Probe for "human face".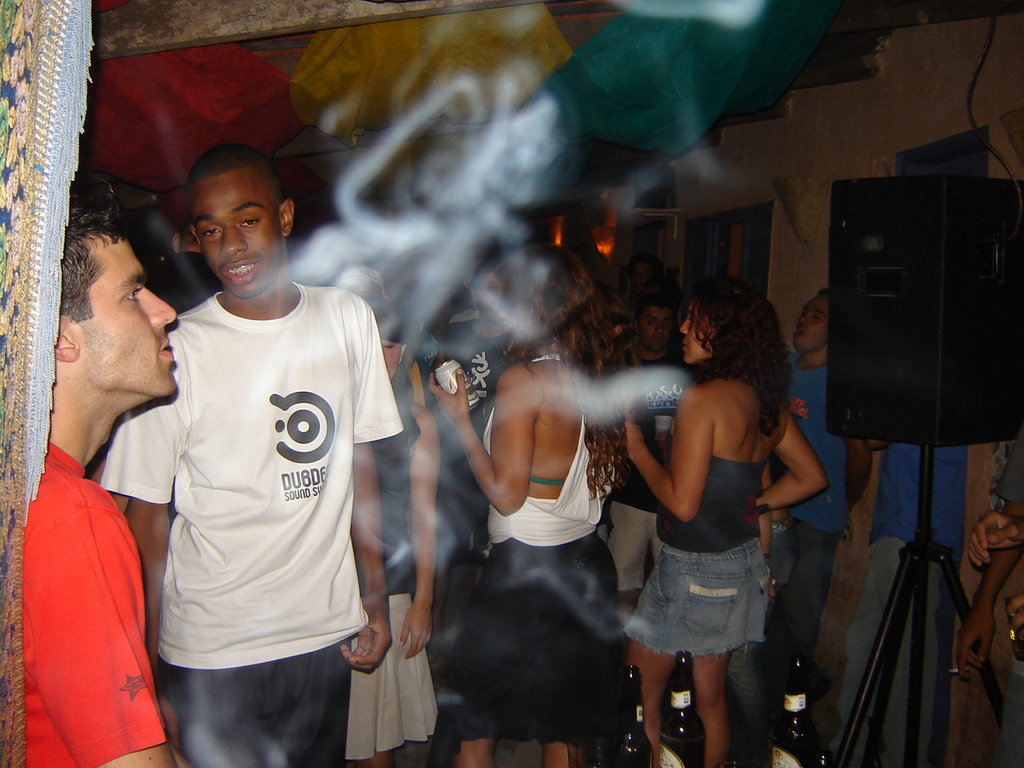
Probe result: [793,298,829,351].
